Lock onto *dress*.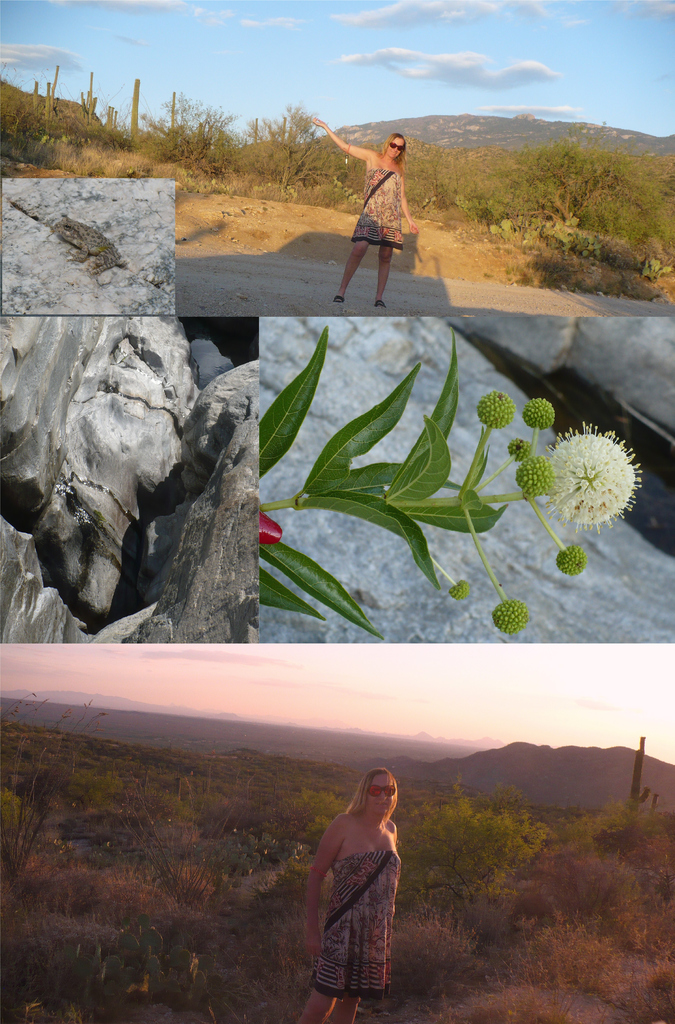
Locked: (308,845,398,1000).
